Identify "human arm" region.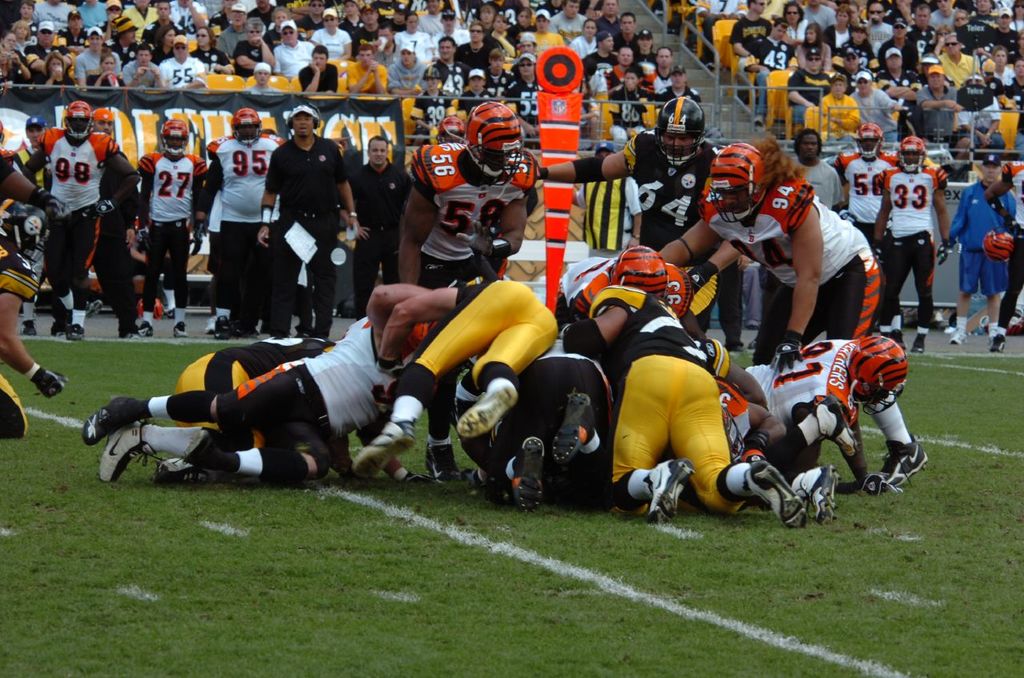
Region: select_region(373, 283, 472, 370).
